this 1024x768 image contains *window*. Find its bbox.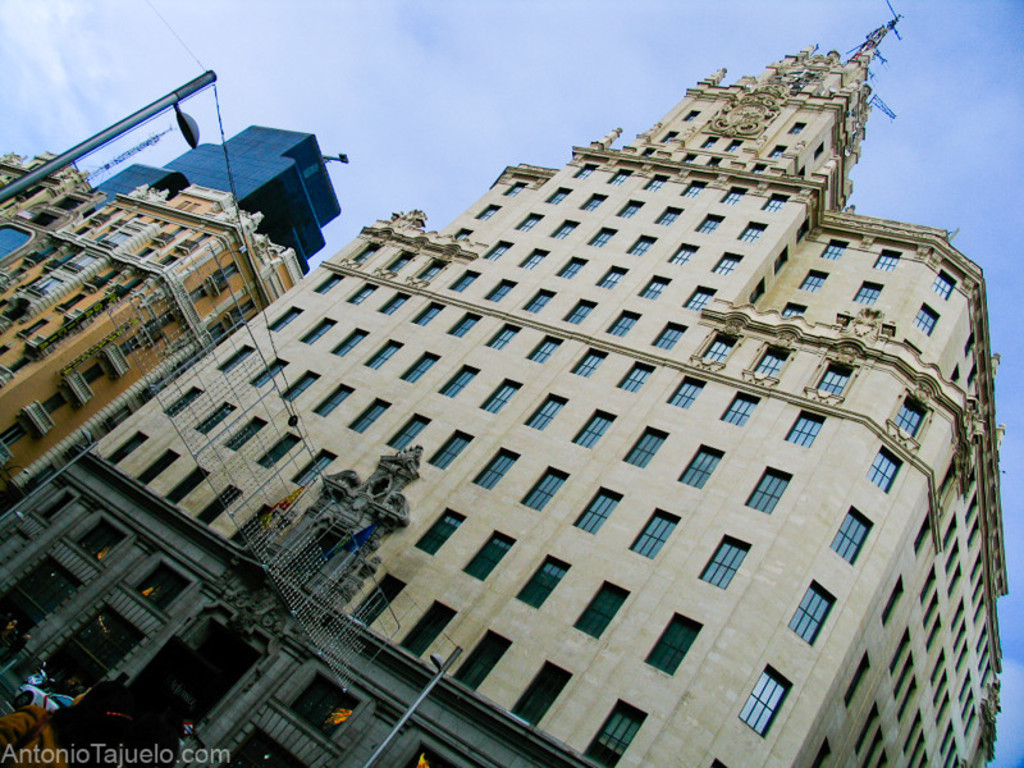
select_region(737, 658, 803, 746).
